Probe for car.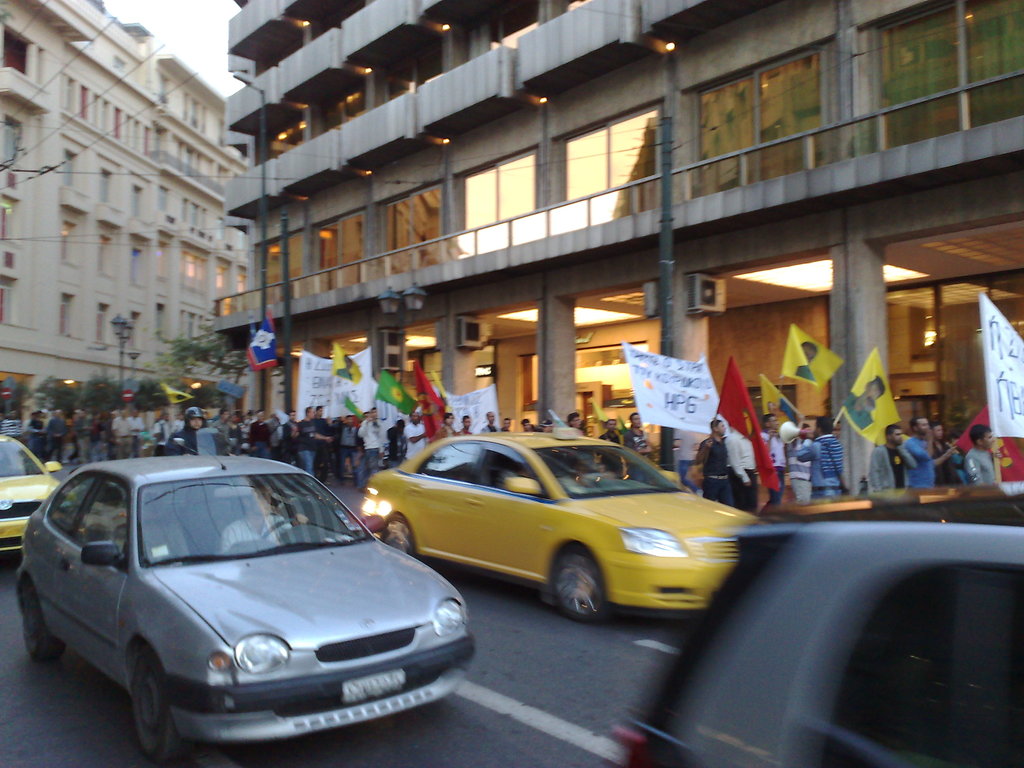
Probe result: (0,433,88,554).
